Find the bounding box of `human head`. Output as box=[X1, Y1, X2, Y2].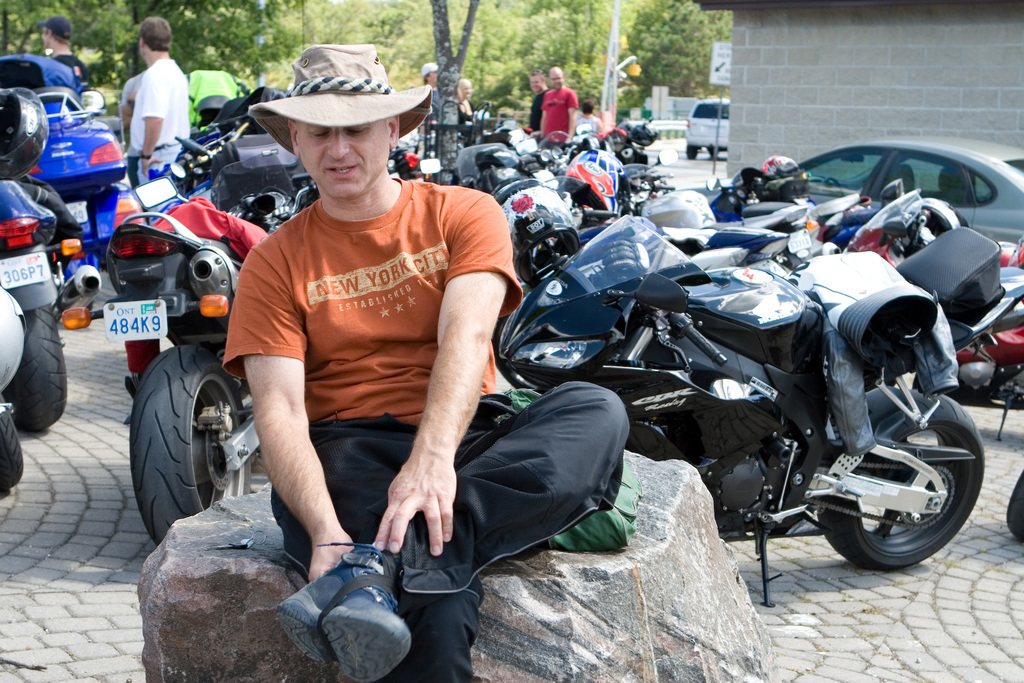
box=[529, 69, 546, 93].
